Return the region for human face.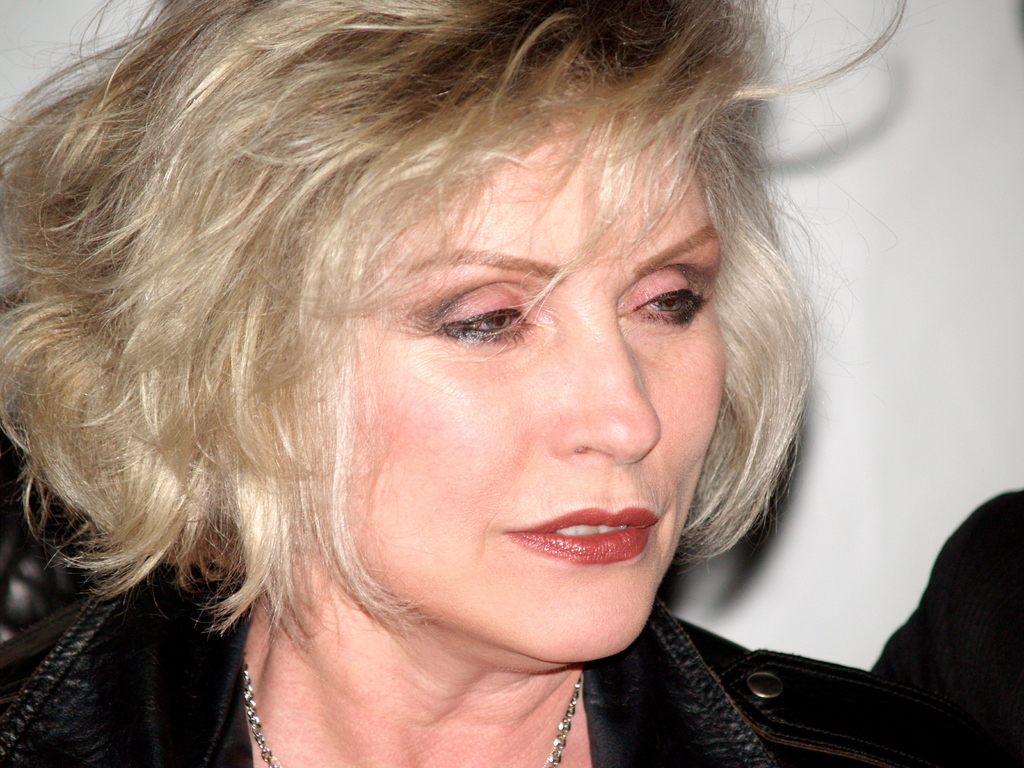
pyautogui.locateOnScreen(355, 138, 730, 659).
